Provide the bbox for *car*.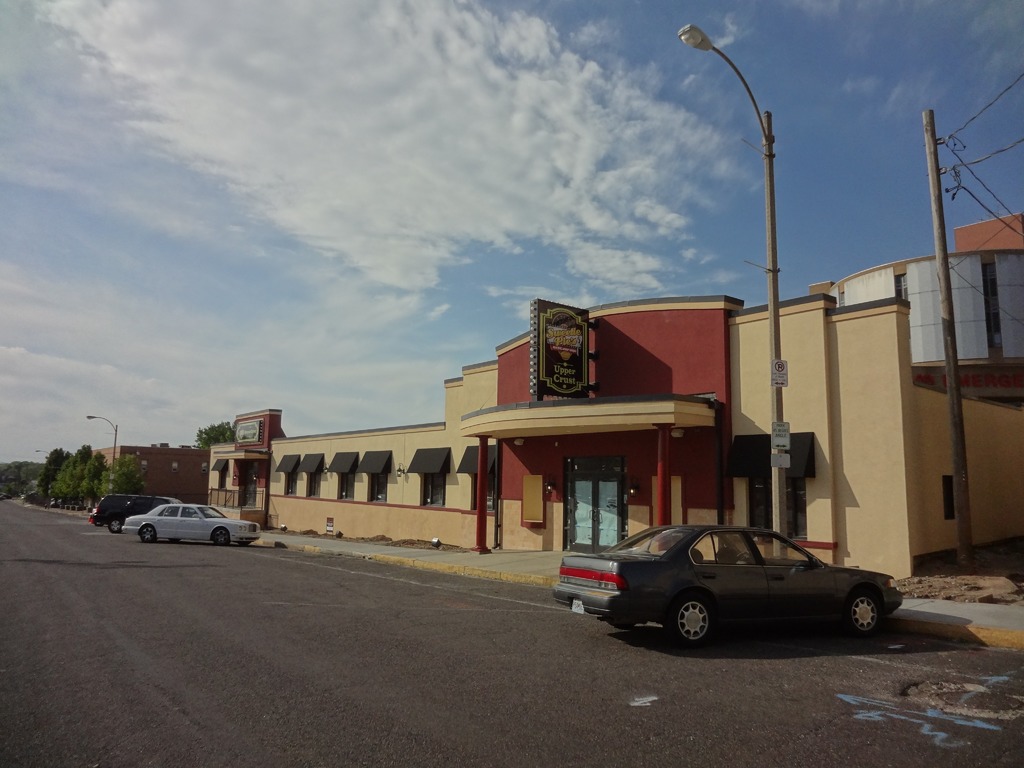
bbox=[100, 496, 177, 534].
